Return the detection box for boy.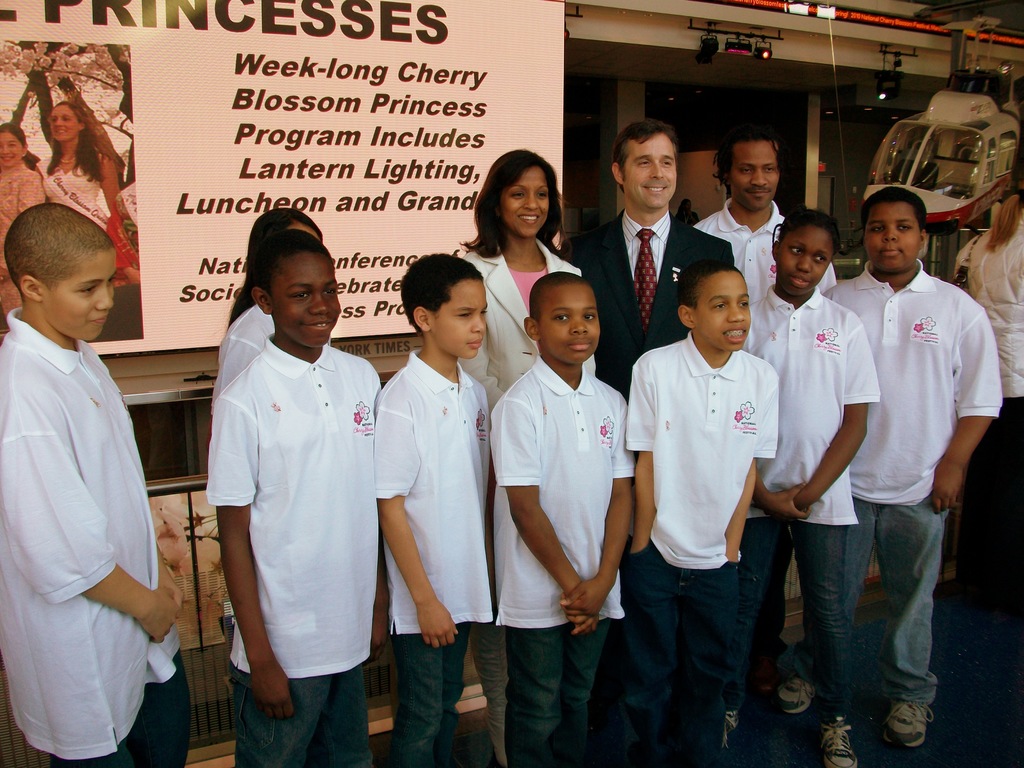
detection(365, 254, 495, 755).
